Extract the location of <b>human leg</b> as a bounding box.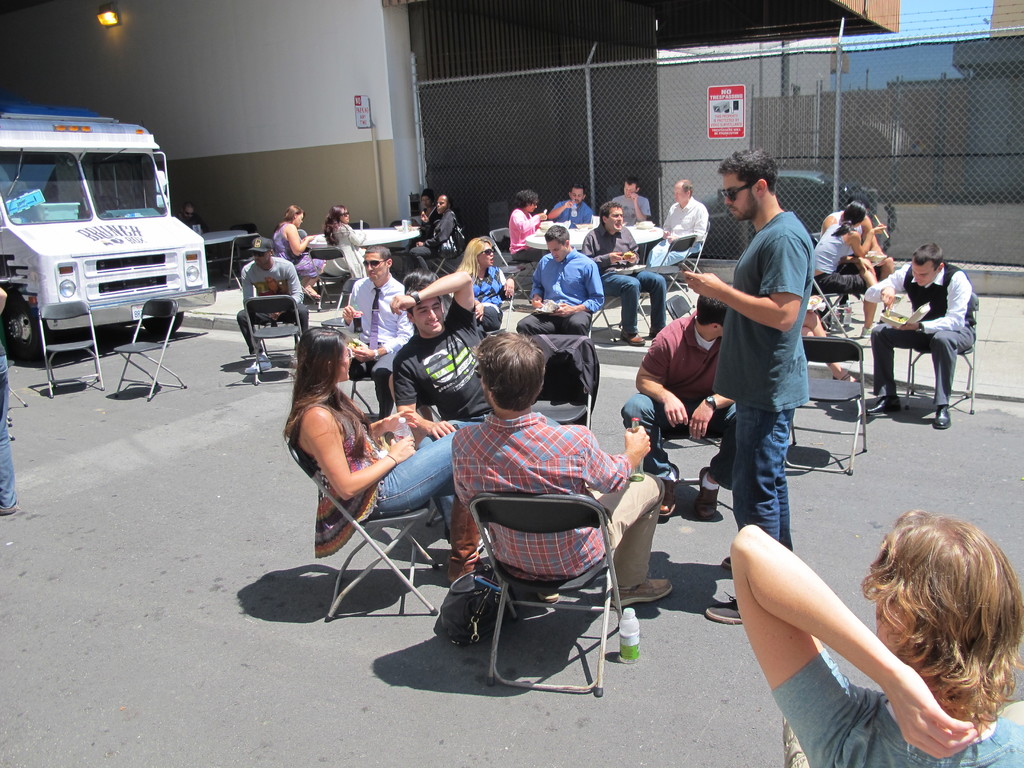
[x1=517, y1=310, x2=561, y2=335].
